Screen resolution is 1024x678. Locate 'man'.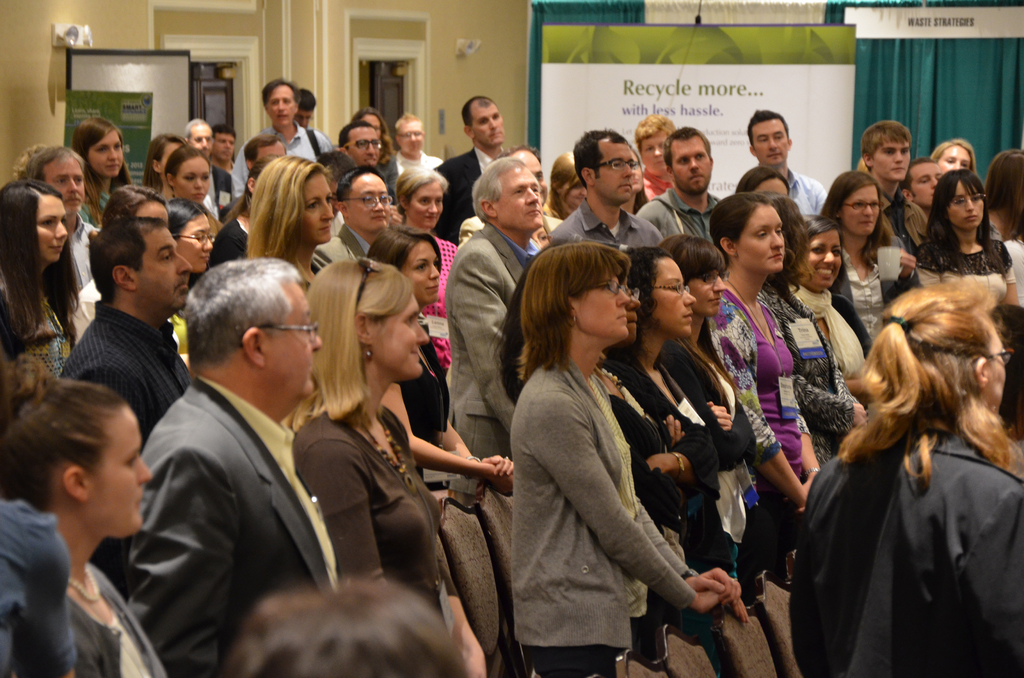
[634,126,730,238].
